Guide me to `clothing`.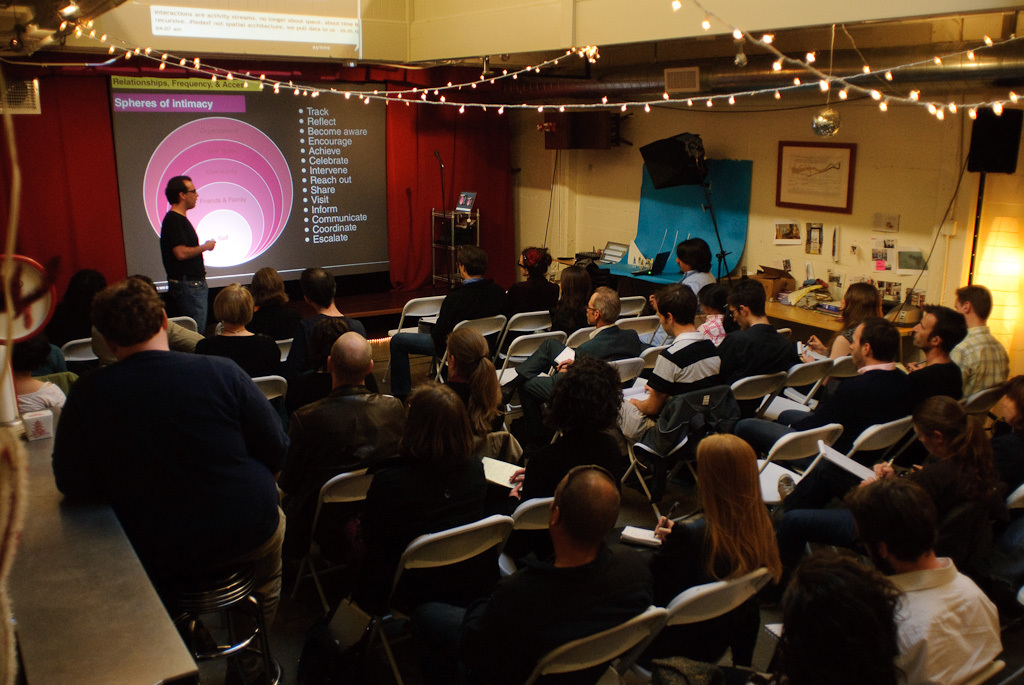
Guidance: 153,212,201,328.
